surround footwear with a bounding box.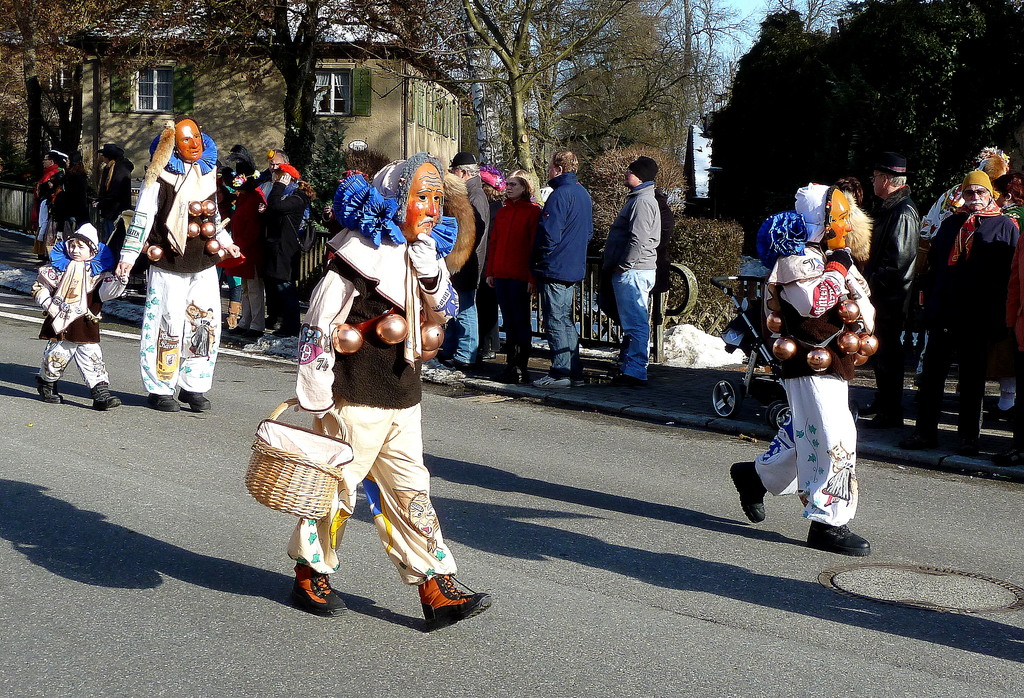
{"left": 732, "top": 458, "right": 768, "bottom": 526}.
